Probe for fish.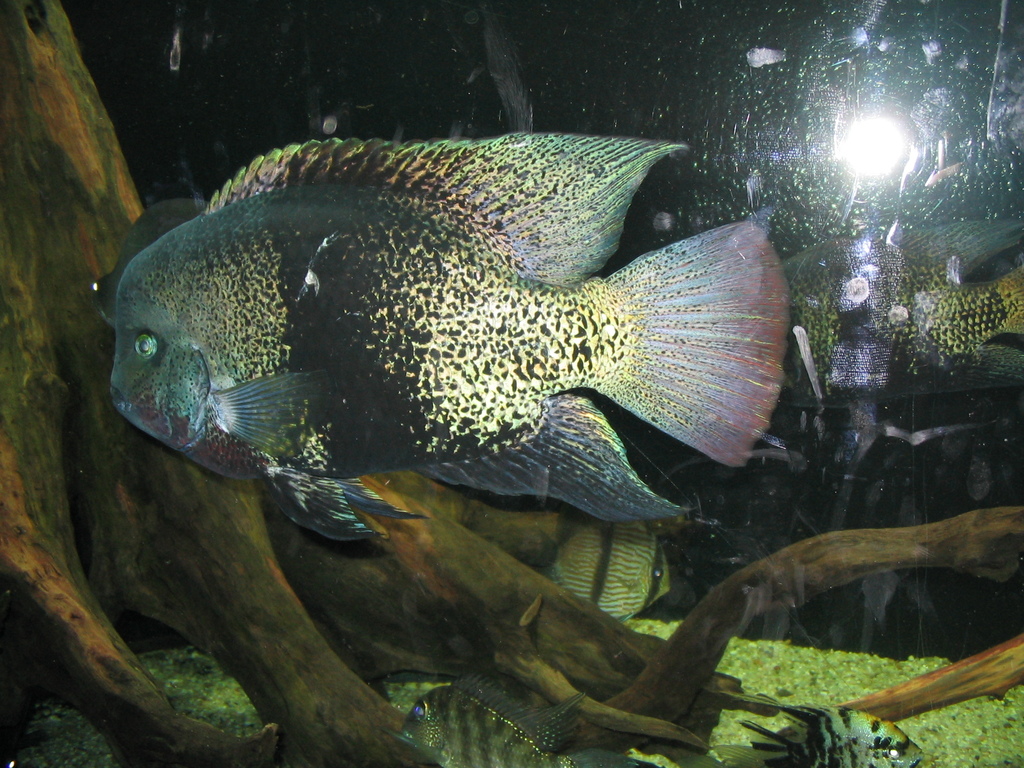
Probe result: (404,666,598,767).
